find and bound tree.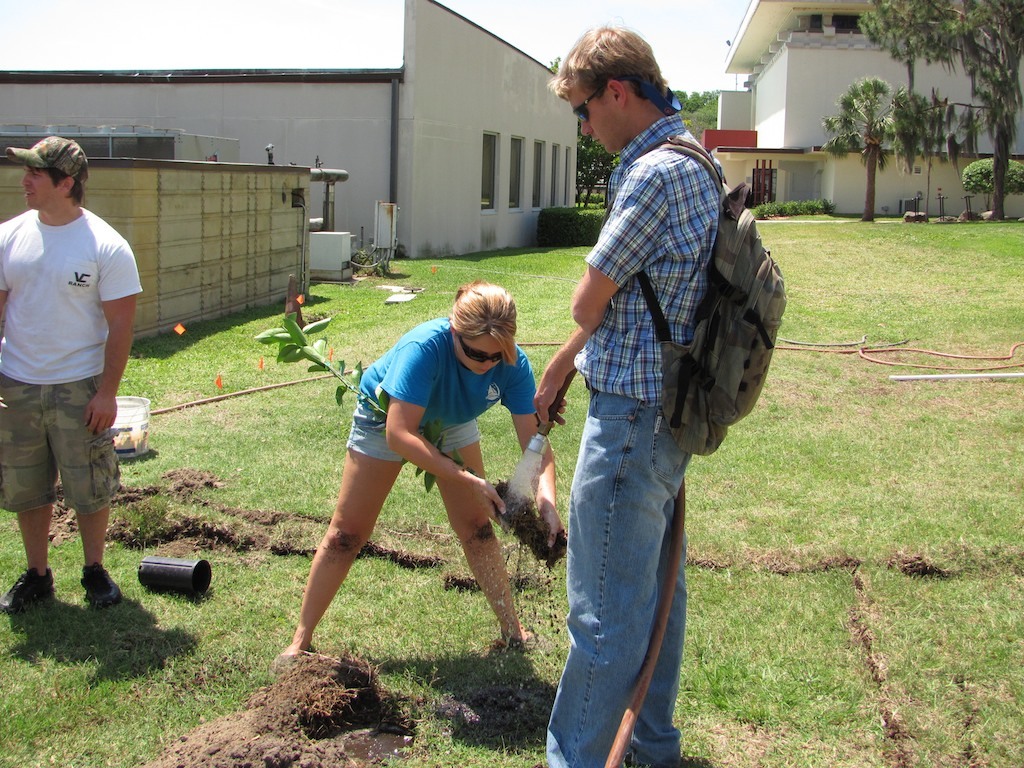
Bound: [x1=820, y1=70, x2=929, y2=226].
